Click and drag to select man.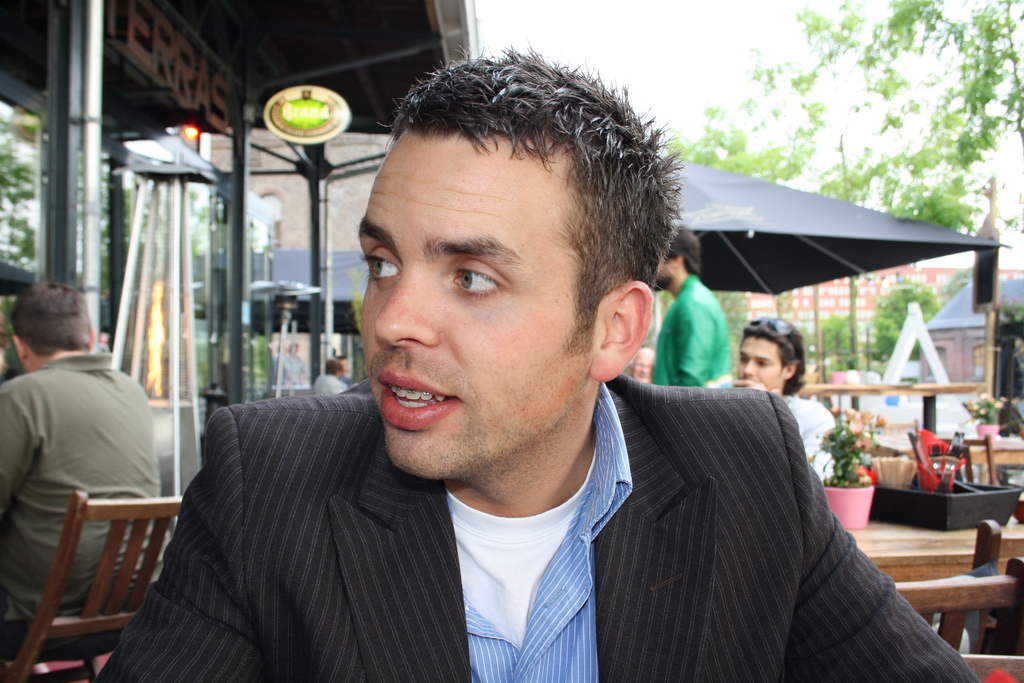
Selection: <box>732,314,838,486</box>.
